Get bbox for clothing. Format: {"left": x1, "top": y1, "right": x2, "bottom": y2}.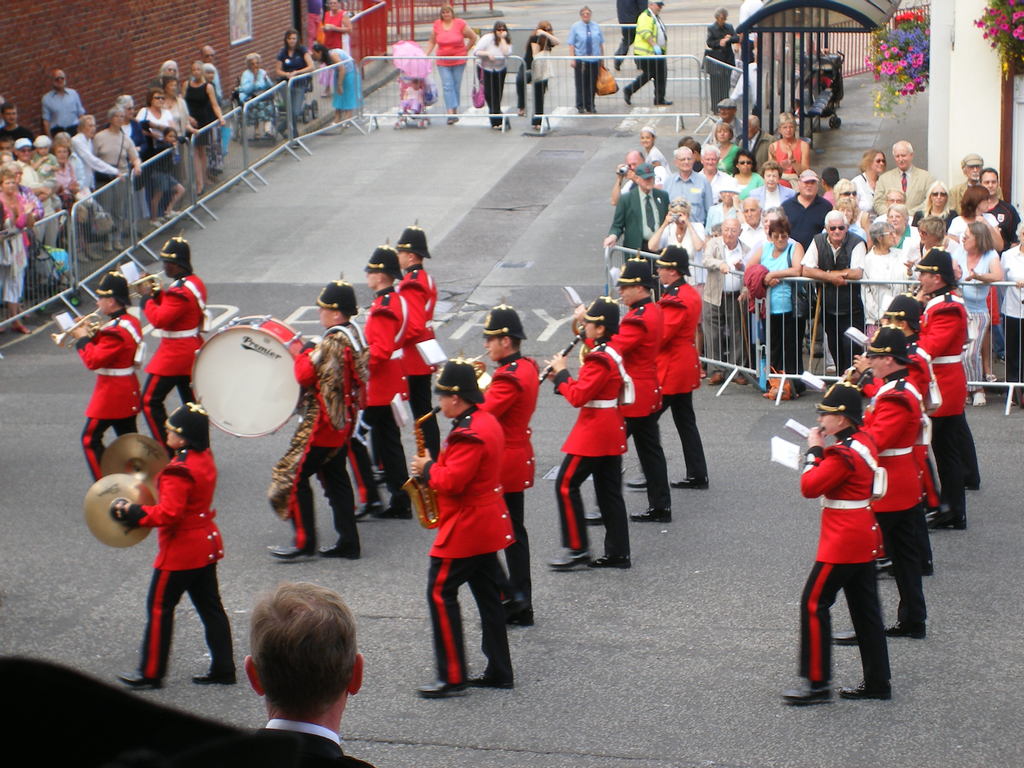
{"left": 40, "top": 88, "right": 83, "bottom": 137}.
